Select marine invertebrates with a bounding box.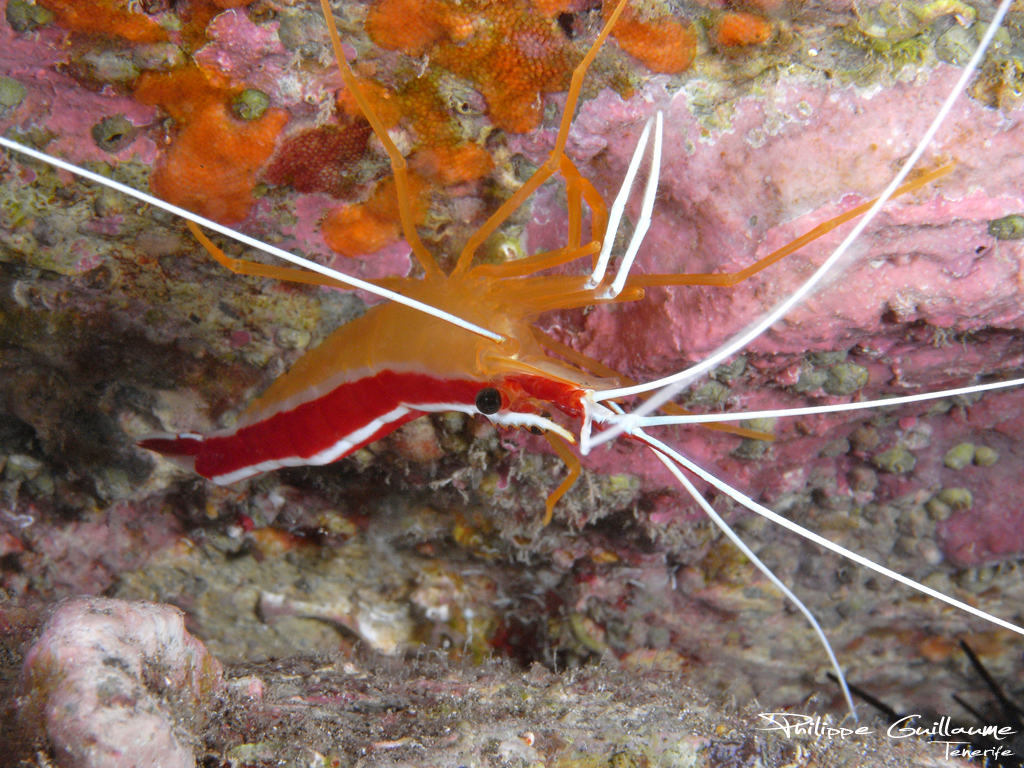
{"x1": 250, "y1": 101, "x2": 404, "y2": 200}.
